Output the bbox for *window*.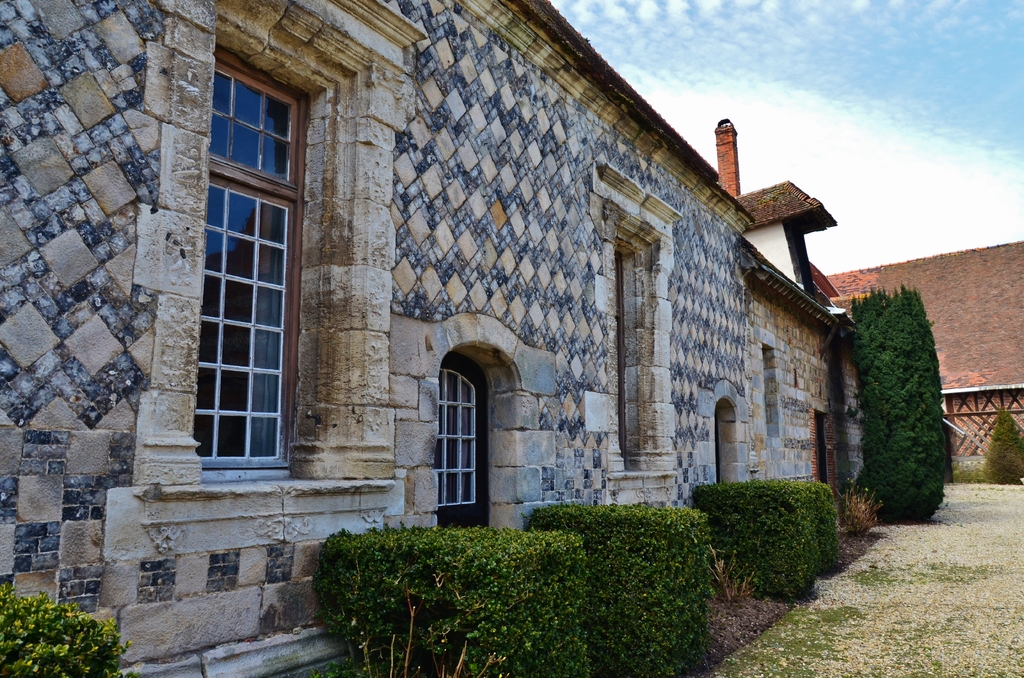
region(184, 51, 303, 481).
